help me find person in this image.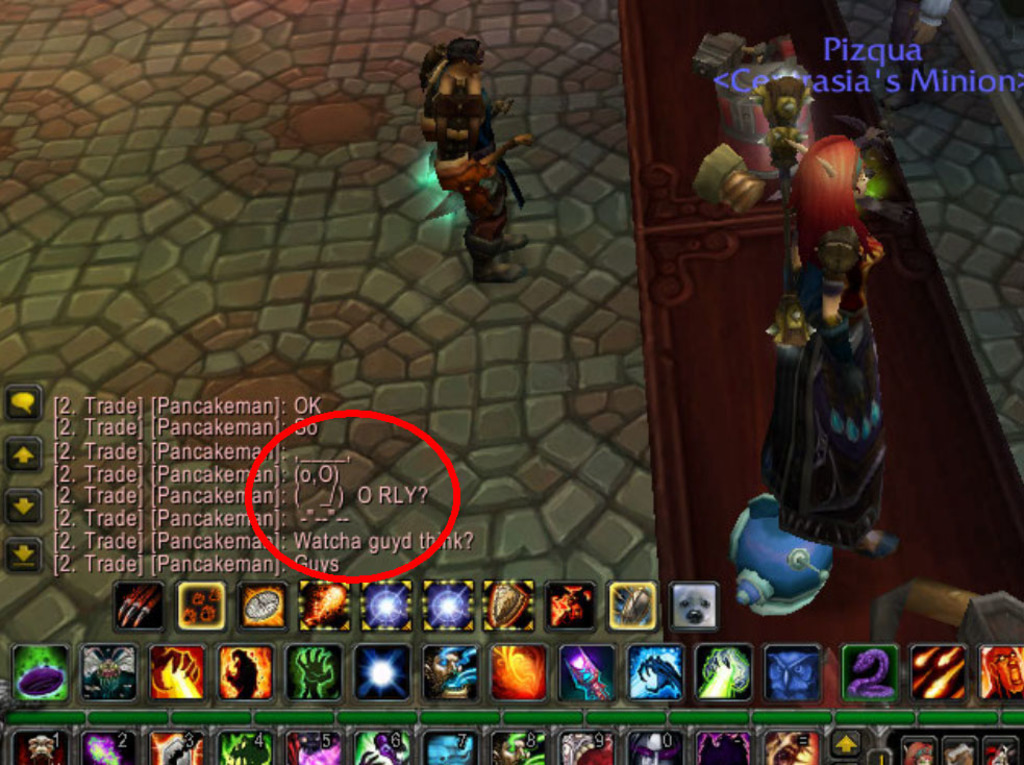
Found it: [left=774, top=127, right=900, bottom=559].
